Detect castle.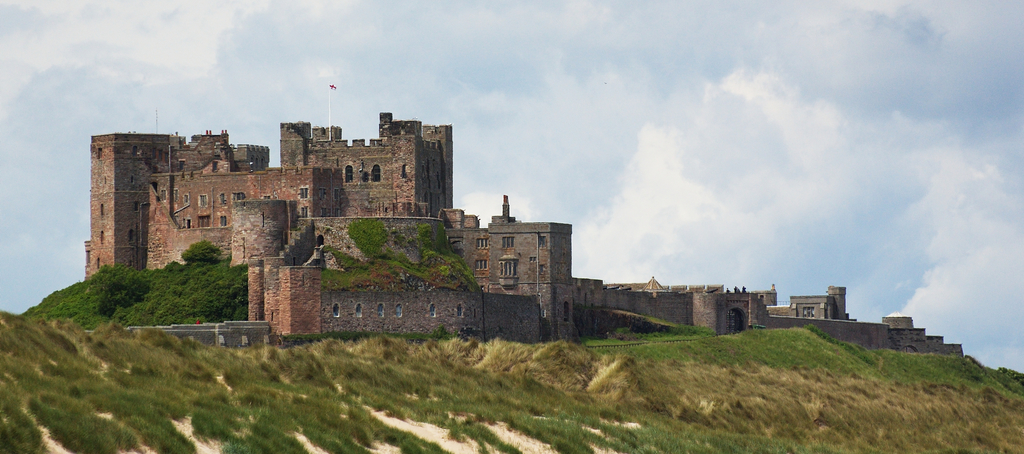
Detected at <region>84, 77, 969, 360</region>.
